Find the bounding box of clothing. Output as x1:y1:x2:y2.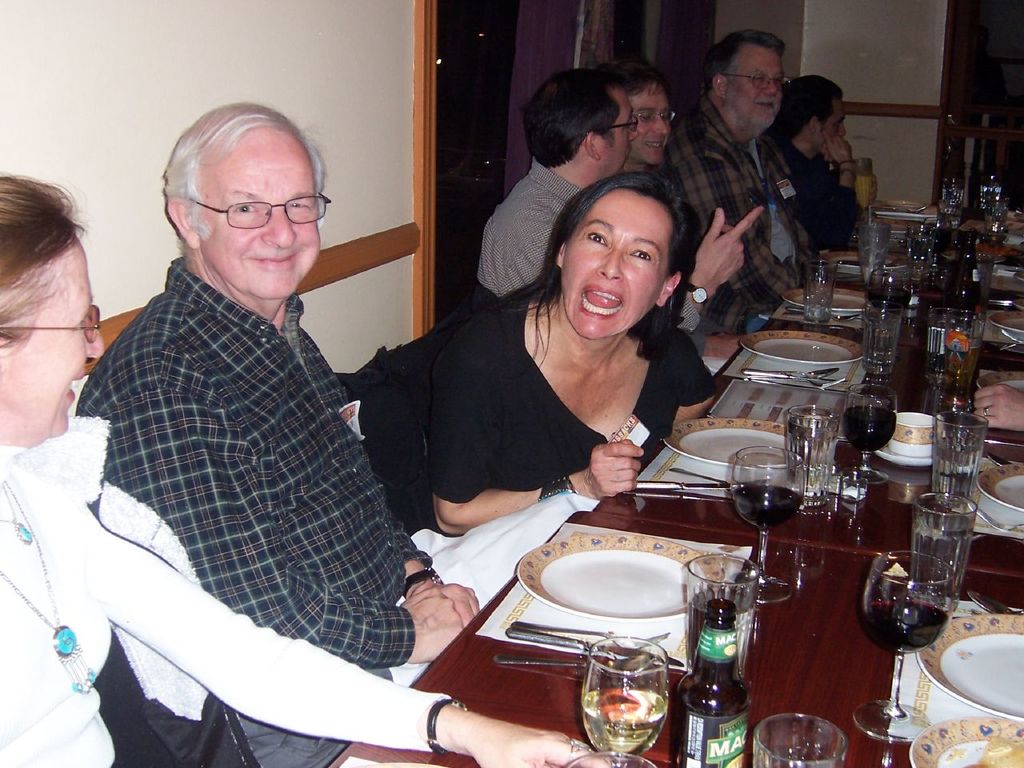
750:118:862:256.
